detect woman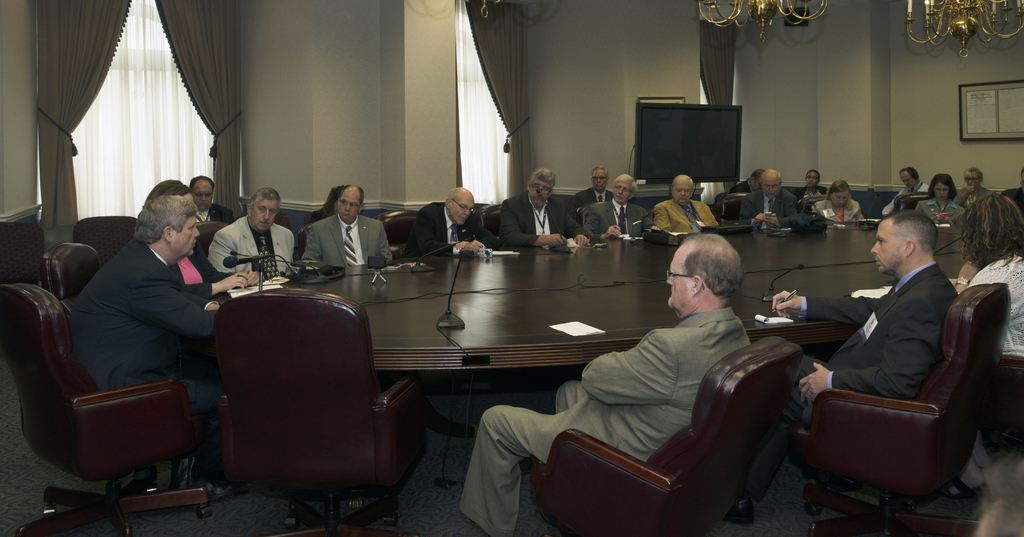
<bbox>956, 191, 1023, 457</bbox>
